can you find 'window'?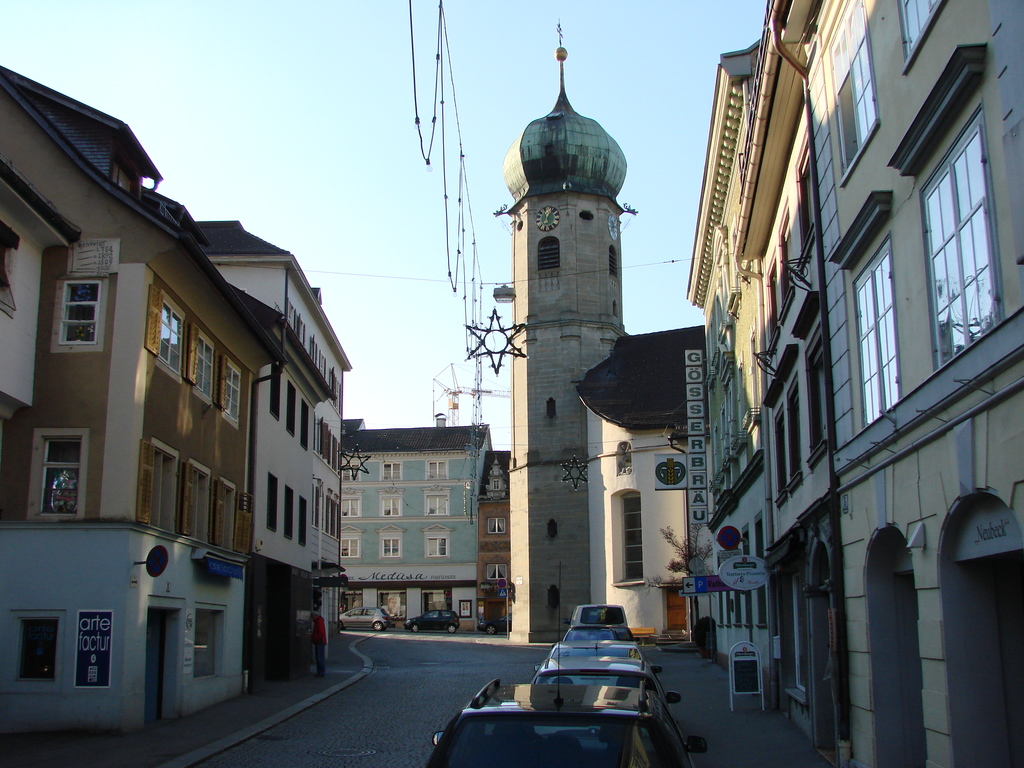
Yes, bounding box: 302 400 312 450.
